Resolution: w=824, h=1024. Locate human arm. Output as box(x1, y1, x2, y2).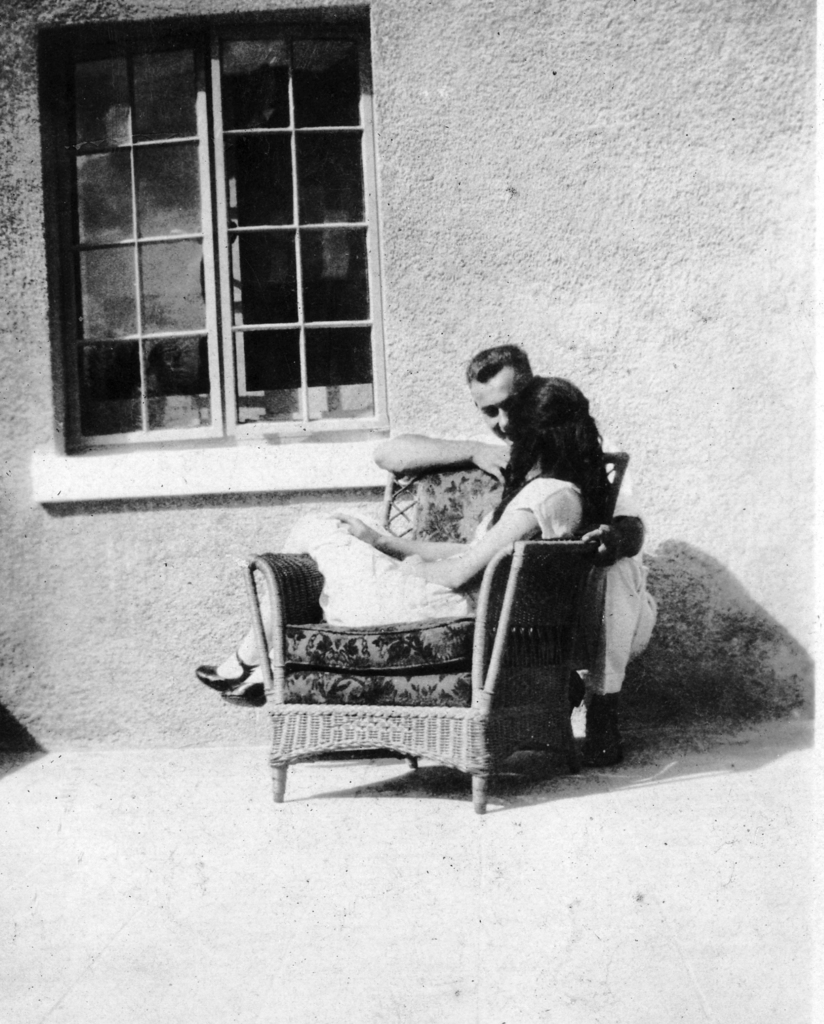
box(371, 415, 490, 489).
